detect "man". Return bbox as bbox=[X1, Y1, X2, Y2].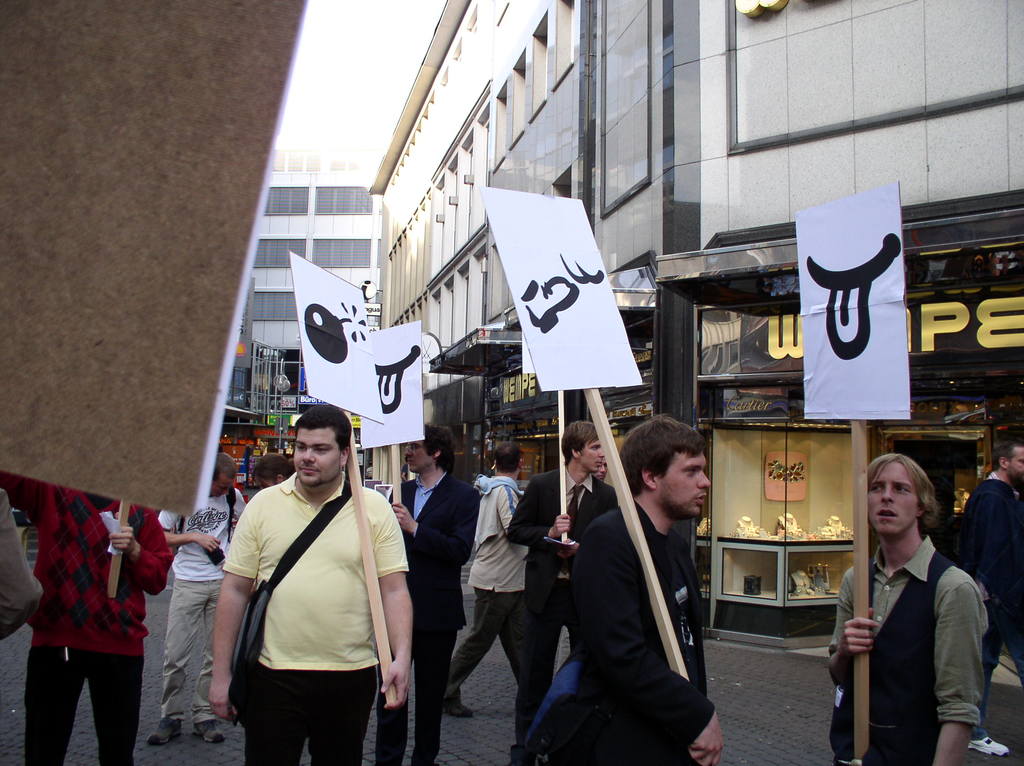
bbox=[504, 413, 623, 742].
